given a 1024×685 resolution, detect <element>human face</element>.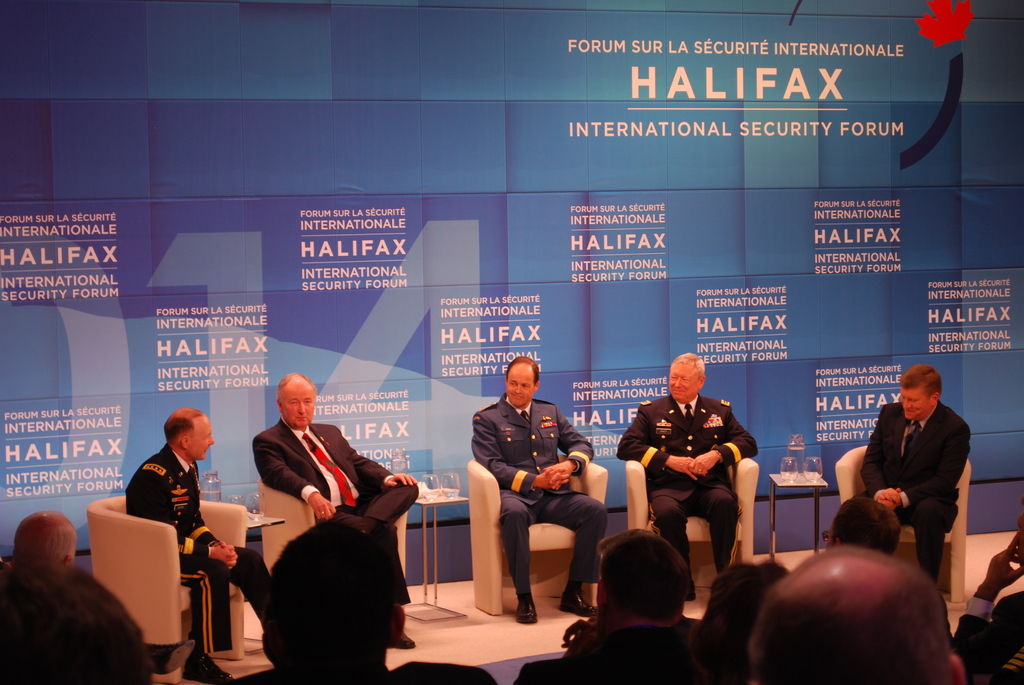
189/415/220/459.
